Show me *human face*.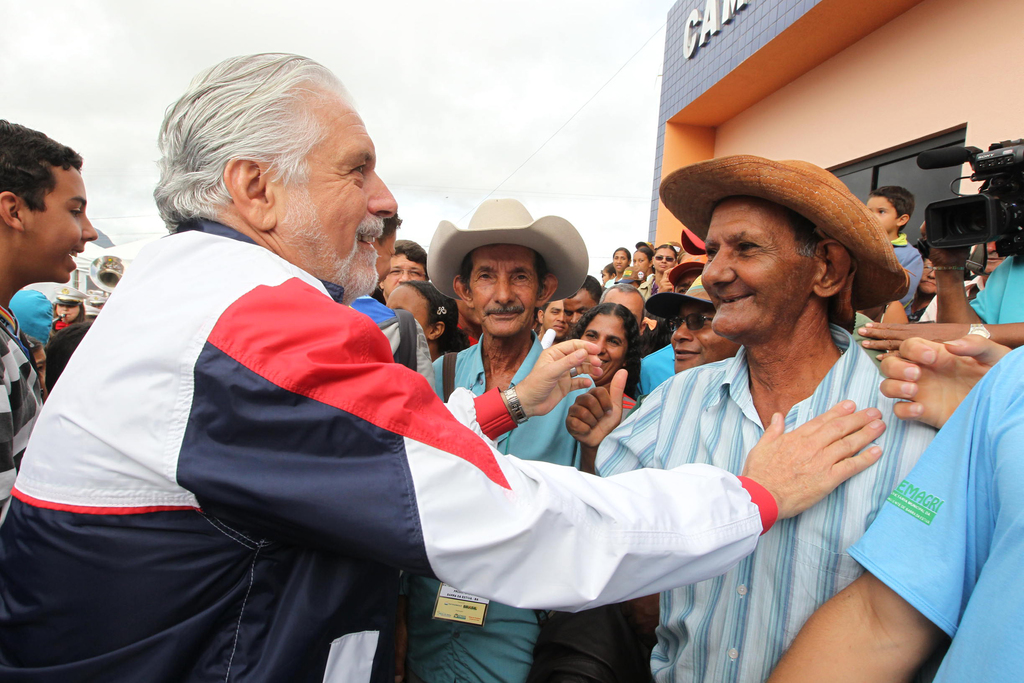
*human face* is here: (x1=540, y1=297, x2=568, y2=336).
